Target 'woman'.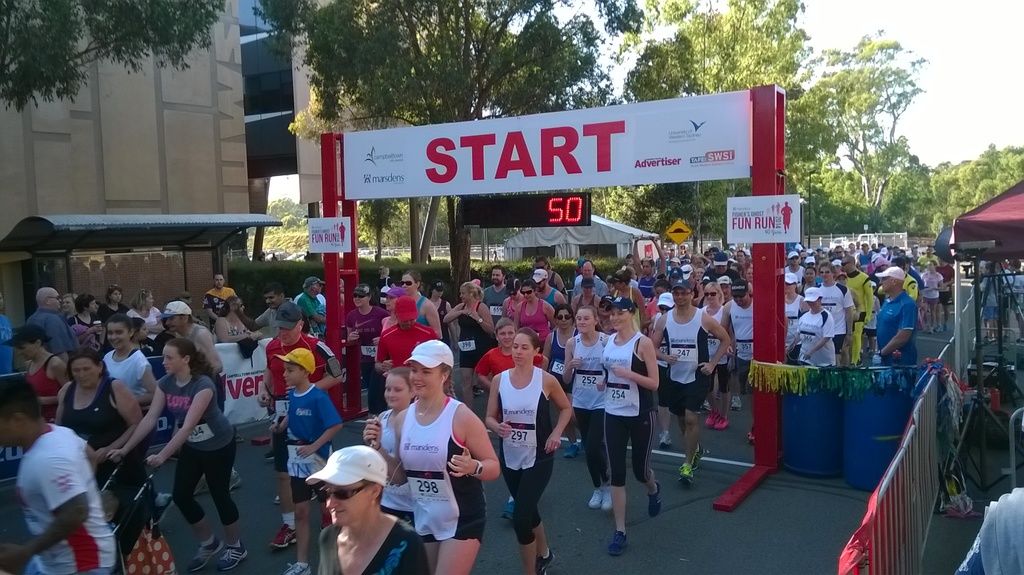
Target region: bbox=[484, 326, 575, 574].
